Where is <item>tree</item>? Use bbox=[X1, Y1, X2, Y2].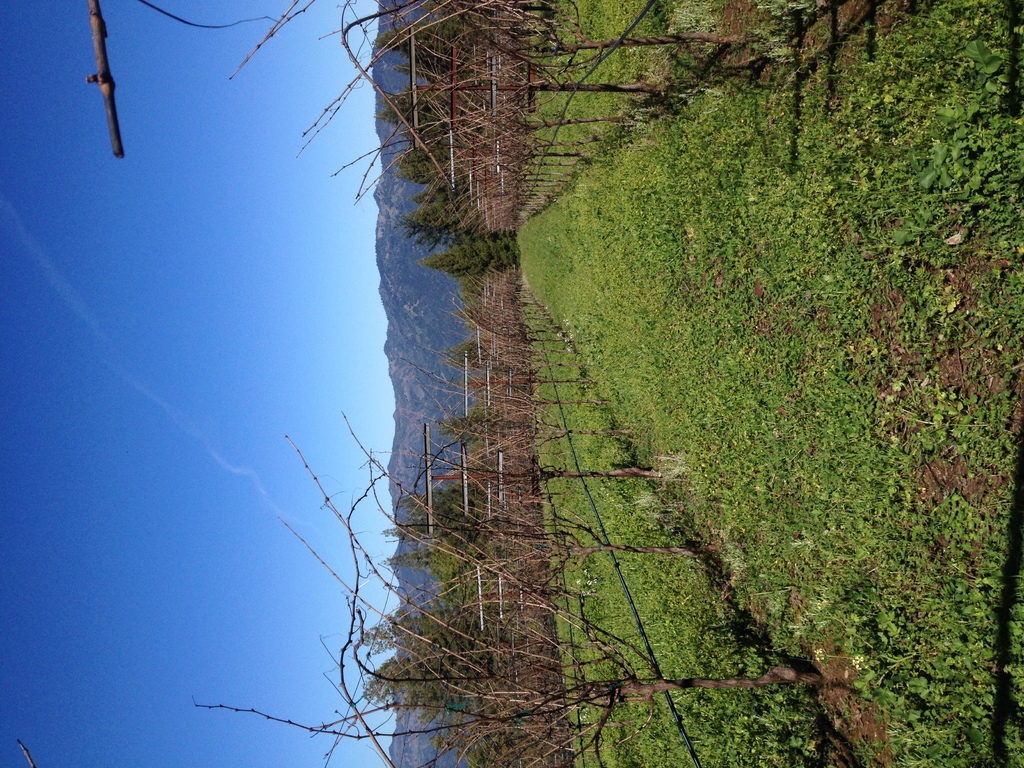
bbox=[417, 241, 518, 275].
